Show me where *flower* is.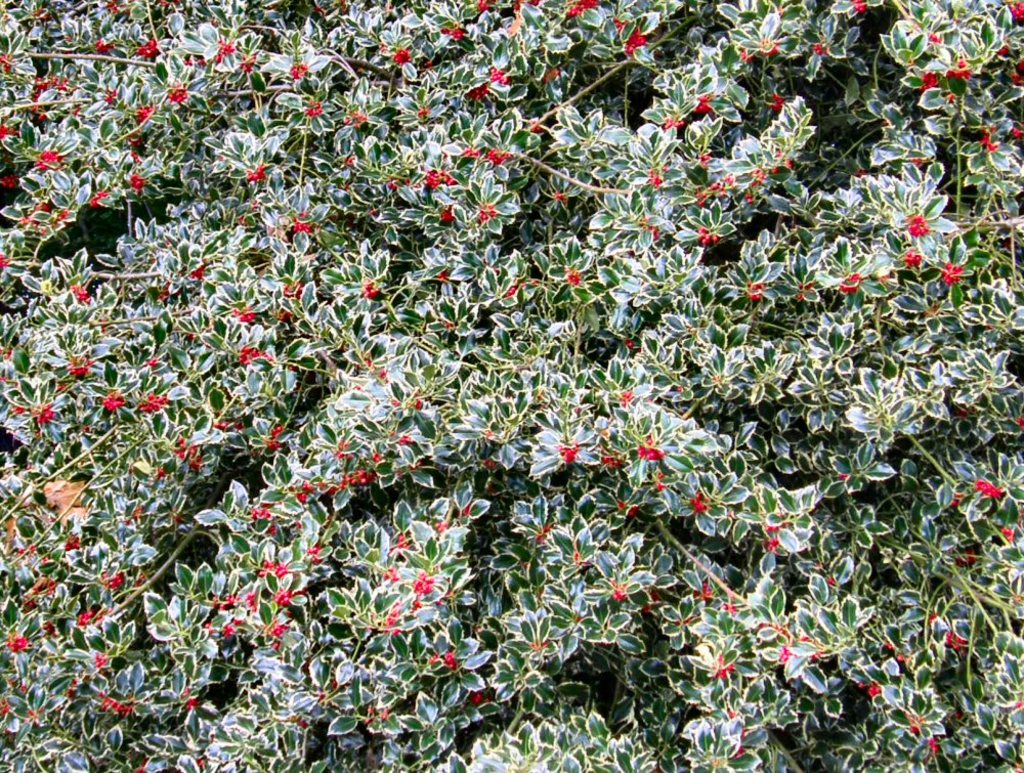
*flower* is at [640, 448, 666, 463].
